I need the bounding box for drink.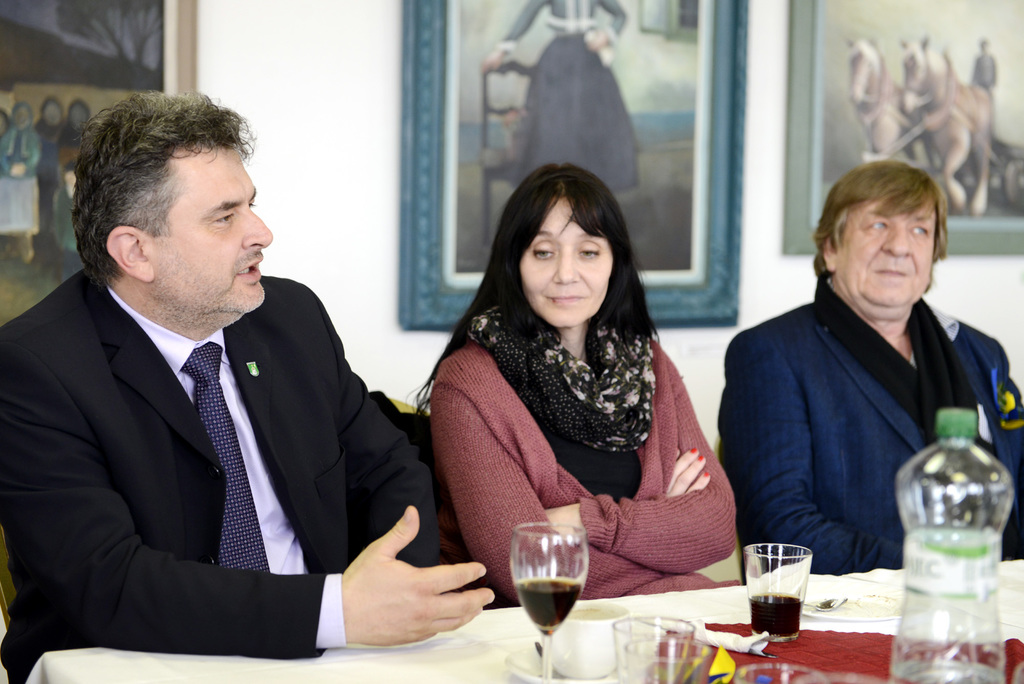
Here it is: locate(747, 598, 804, 636).
